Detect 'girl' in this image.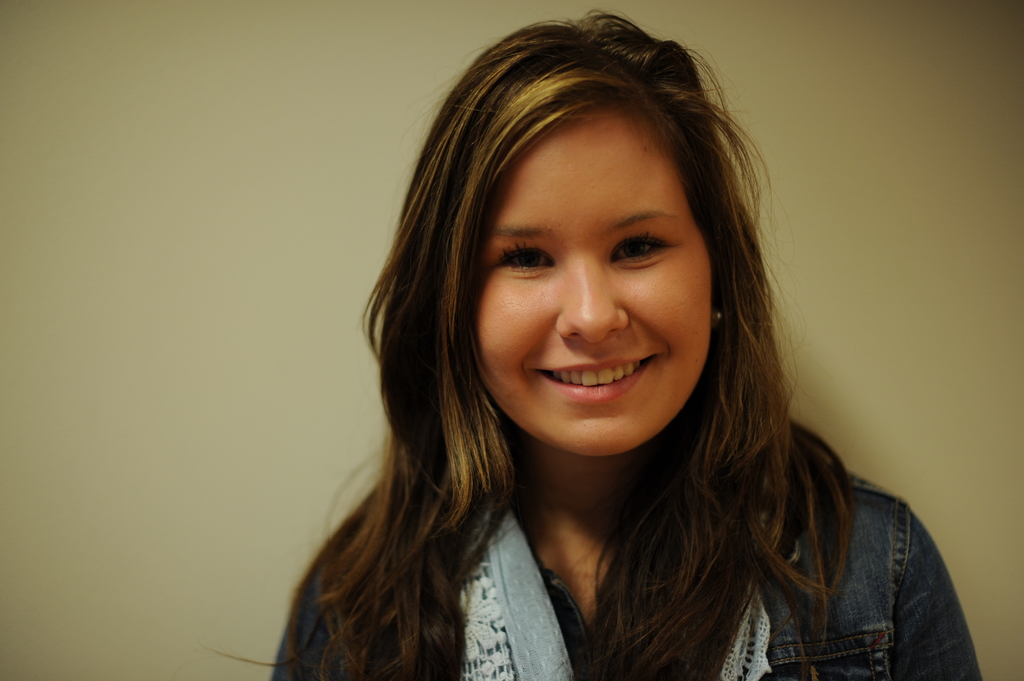
Detection: bbox(193, 7, 980, 680).
